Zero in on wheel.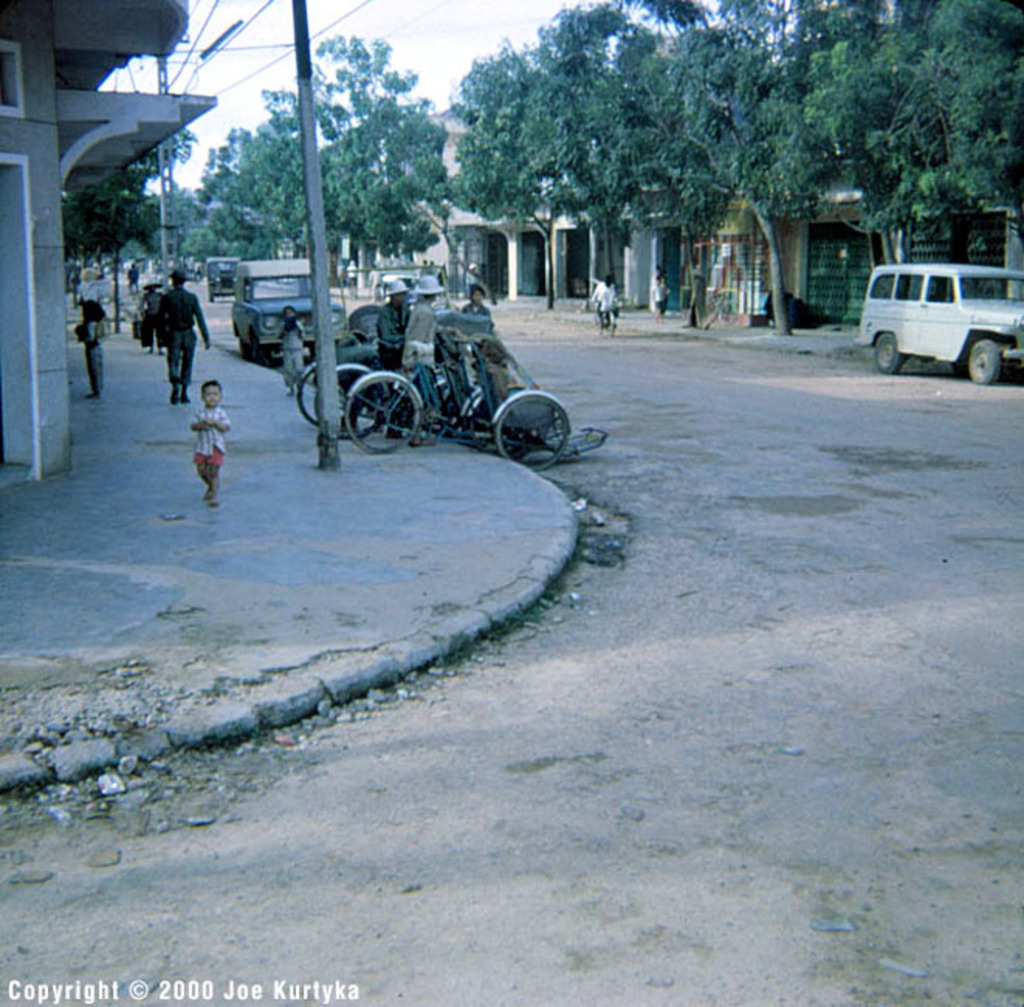
Zeroed in: left=964, top=336, right=999, bottom=394.
